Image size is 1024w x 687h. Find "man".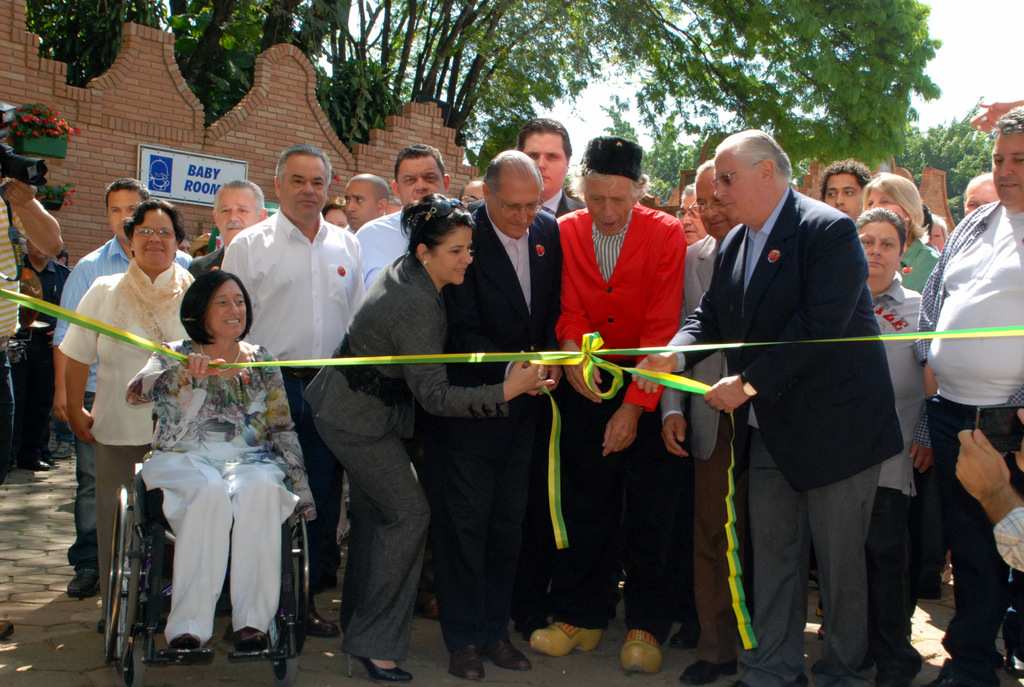
crop(185, 178, 278, 295).
